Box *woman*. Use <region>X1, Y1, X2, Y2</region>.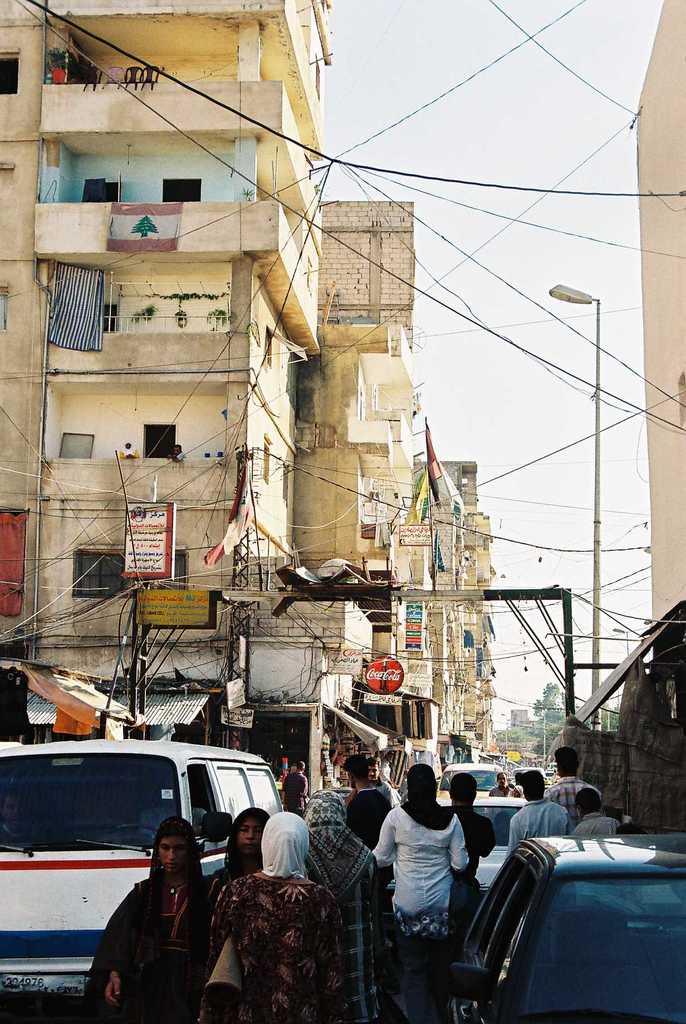
<region>380, 762, 491, 982</region>.
